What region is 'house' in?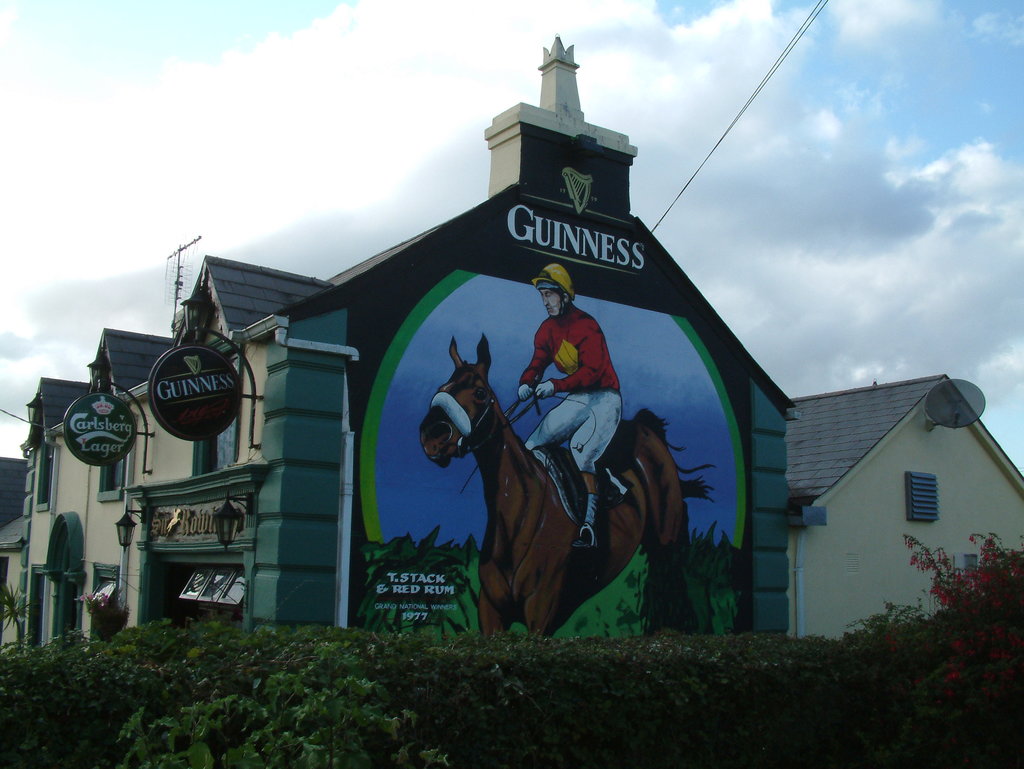
676, 321, 1002, 663.
